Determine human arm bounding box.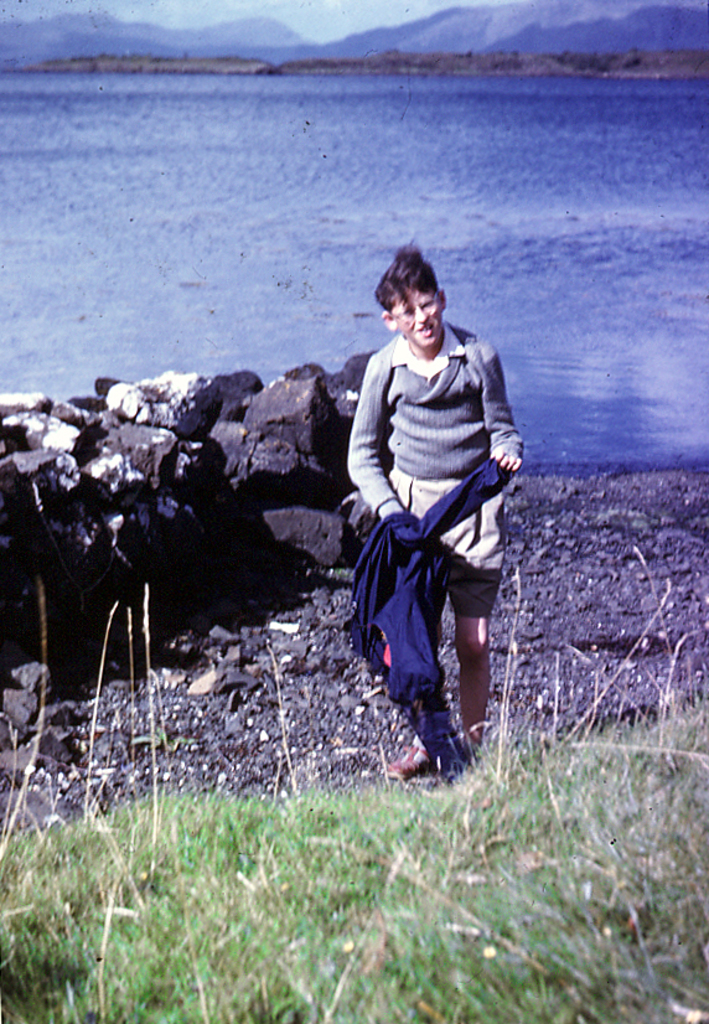
Determined: bbox=[478, 340, 527, 472].
